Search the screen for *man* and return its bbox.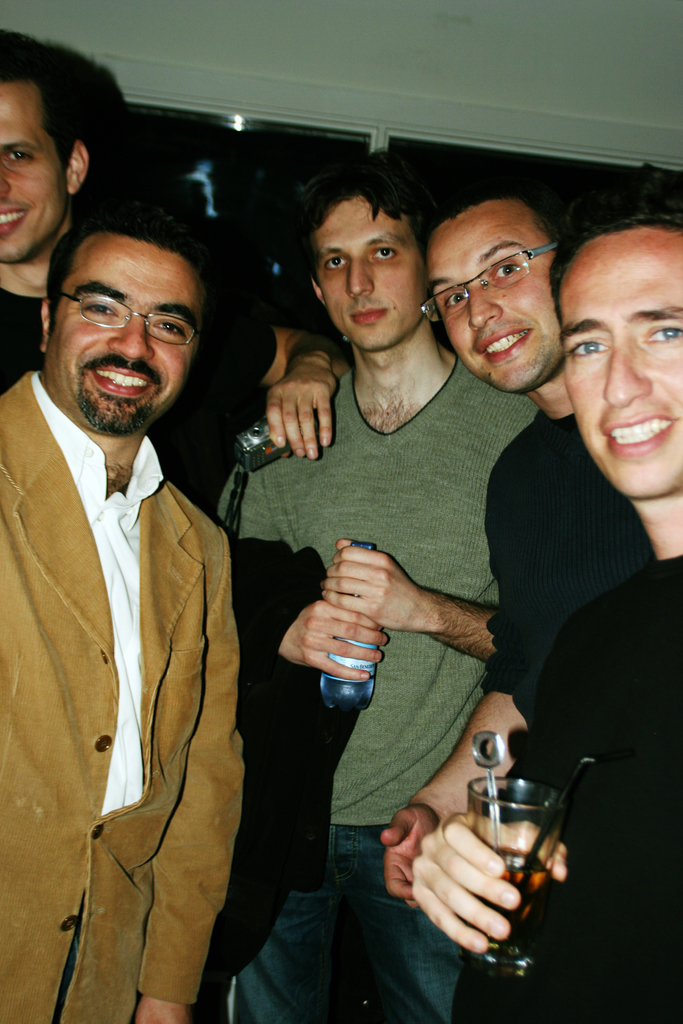
Found: left=217, top=161, right=541, bottom=1023.
